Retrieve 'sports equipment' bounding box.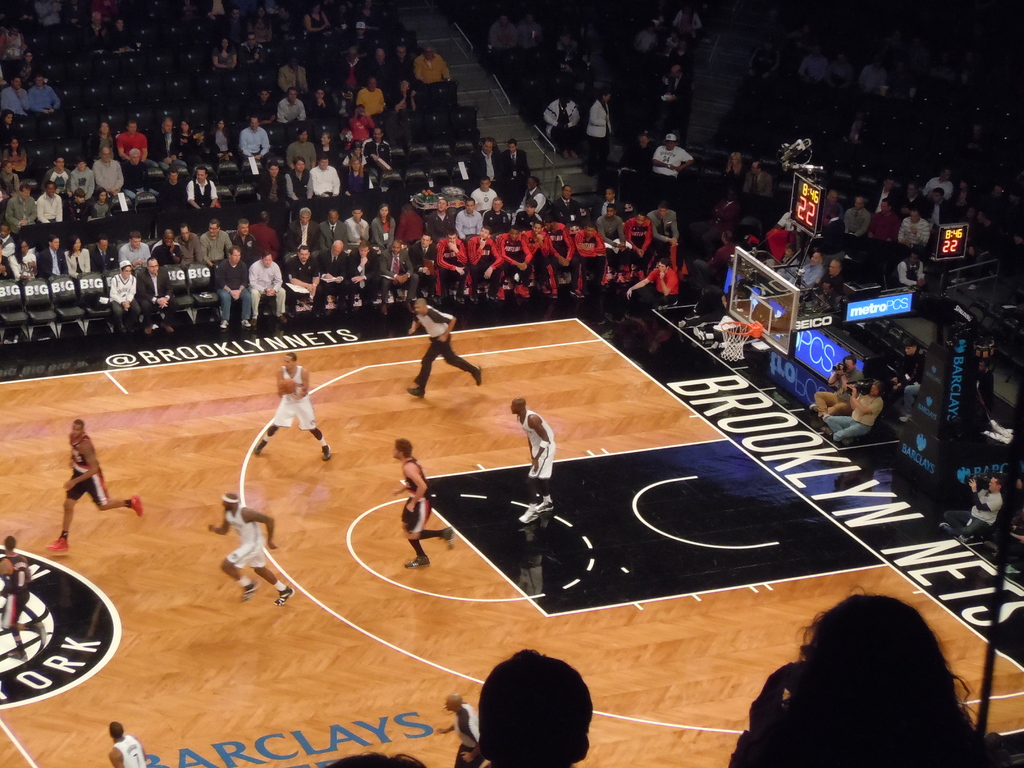
Bounding box: [x1=323, y1=449, x2=330, y2=460].
